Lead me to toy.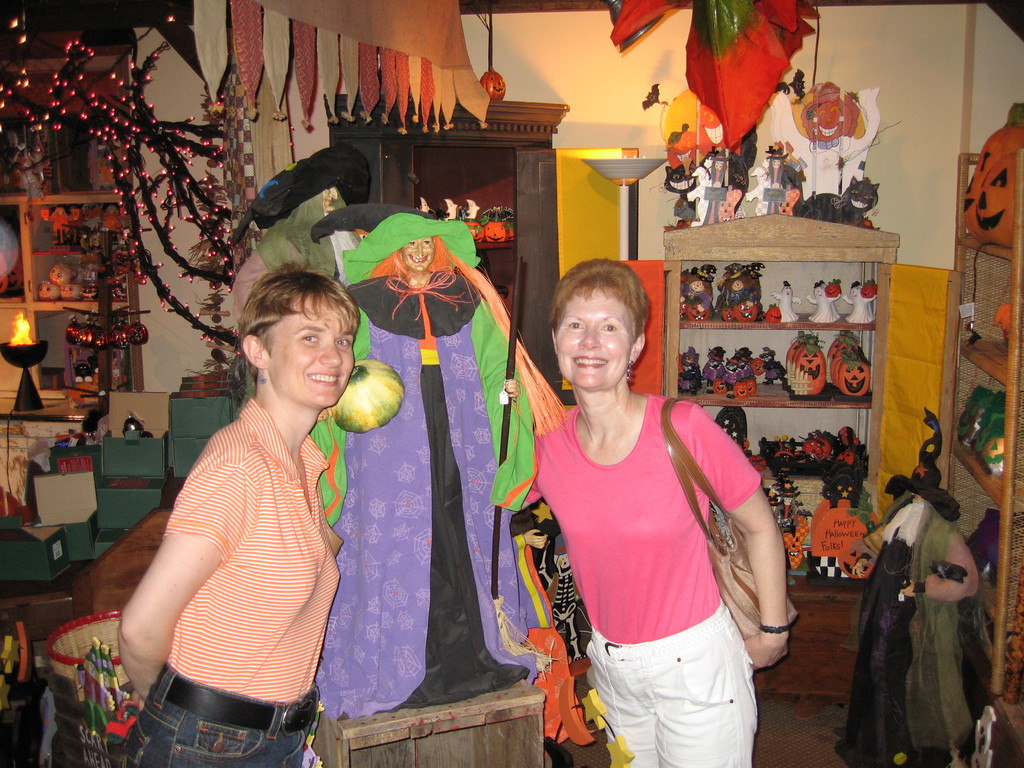
Lead to left=840, top=282, right=877, bottom=324.
